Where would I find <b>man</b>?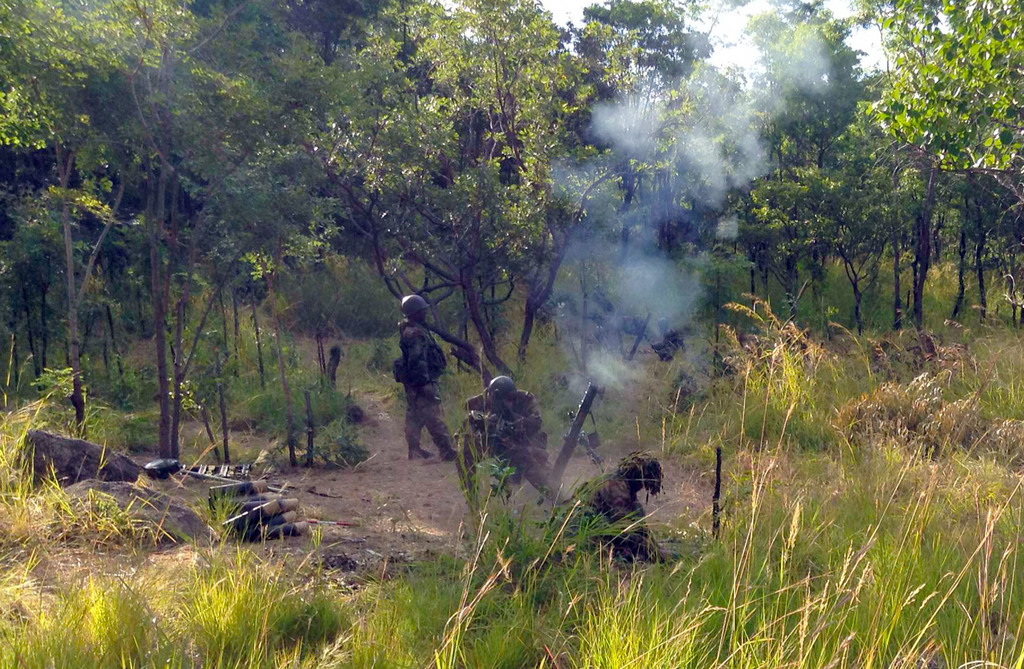
At (399, 294, 462, 457).
